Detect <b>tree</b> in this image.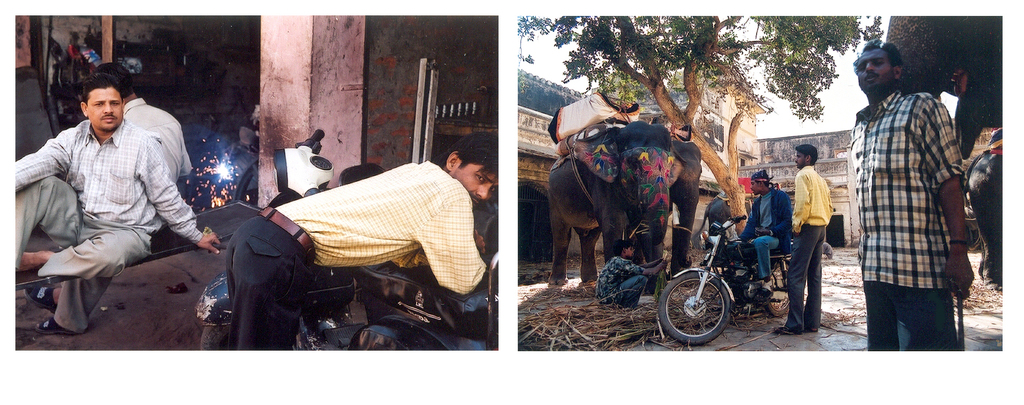
Detection: [520,16,860,242].
